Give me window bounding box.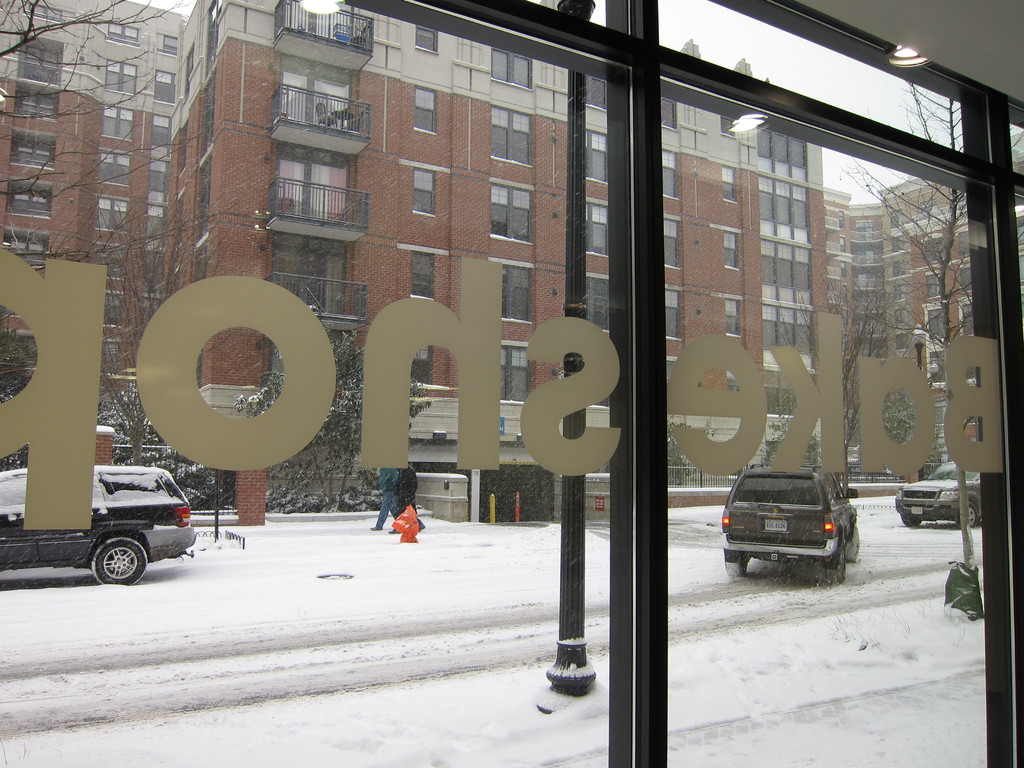
left=97, top=53, right=145, bottom=100.
